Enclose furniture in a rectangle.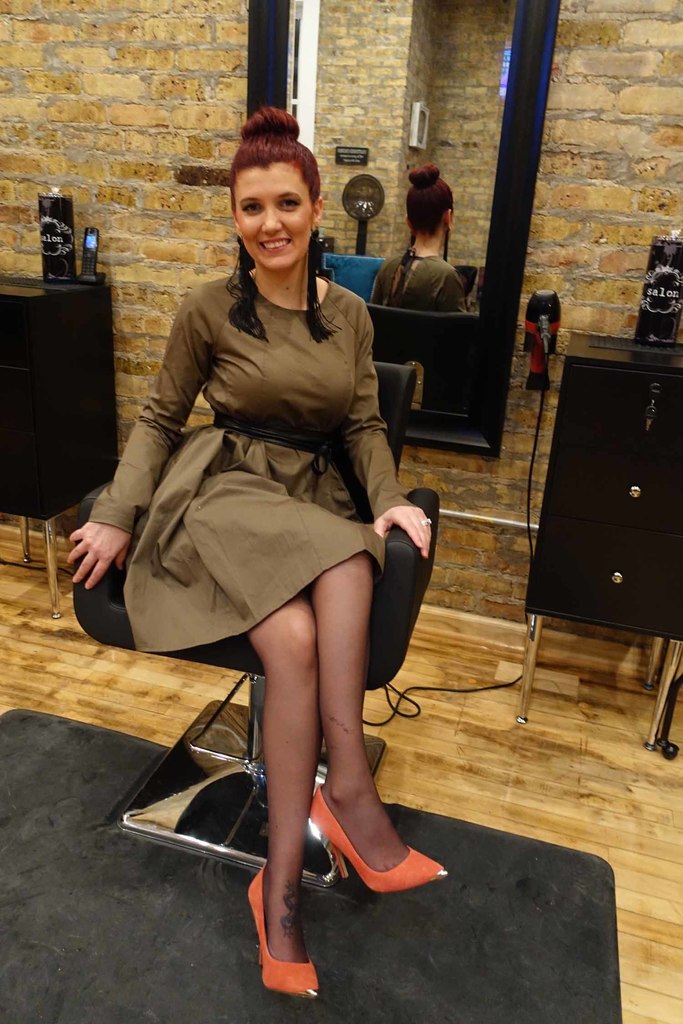
rect(0, 271, 119, 621).
